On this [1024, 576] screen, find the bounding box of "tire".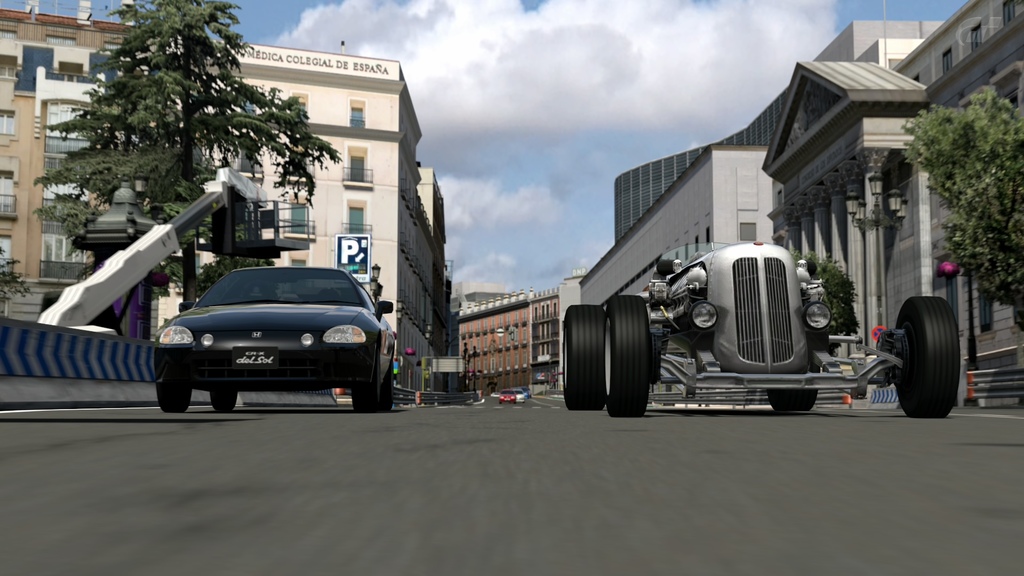
Bounding box: region(562, 305, 604, 410).
